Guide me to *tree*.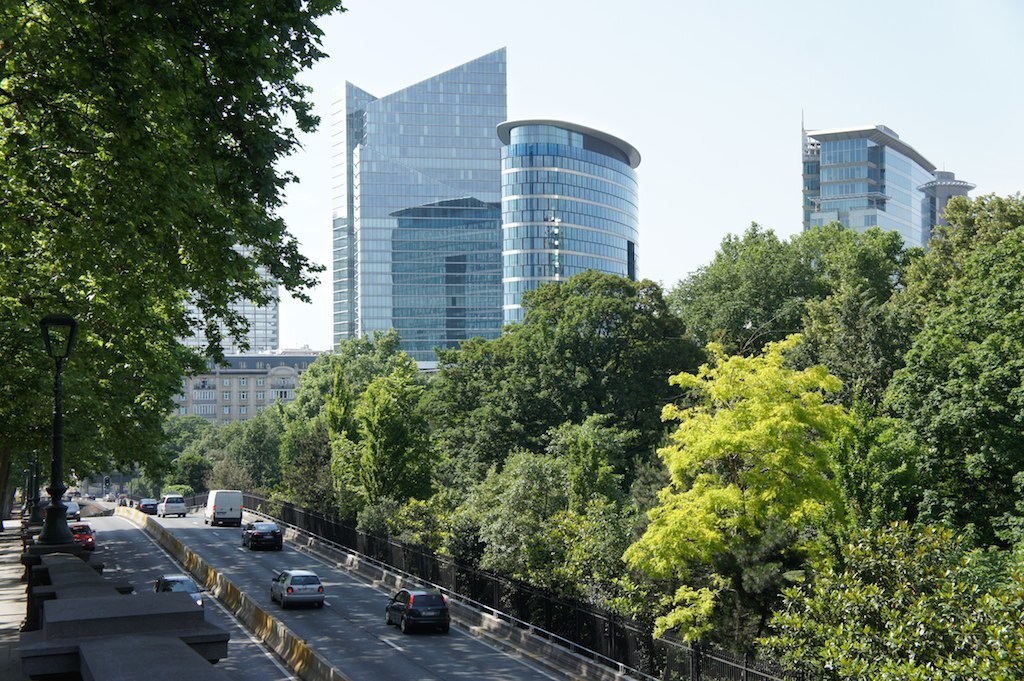
Guidance: locate(325, 299, 642, 601).
